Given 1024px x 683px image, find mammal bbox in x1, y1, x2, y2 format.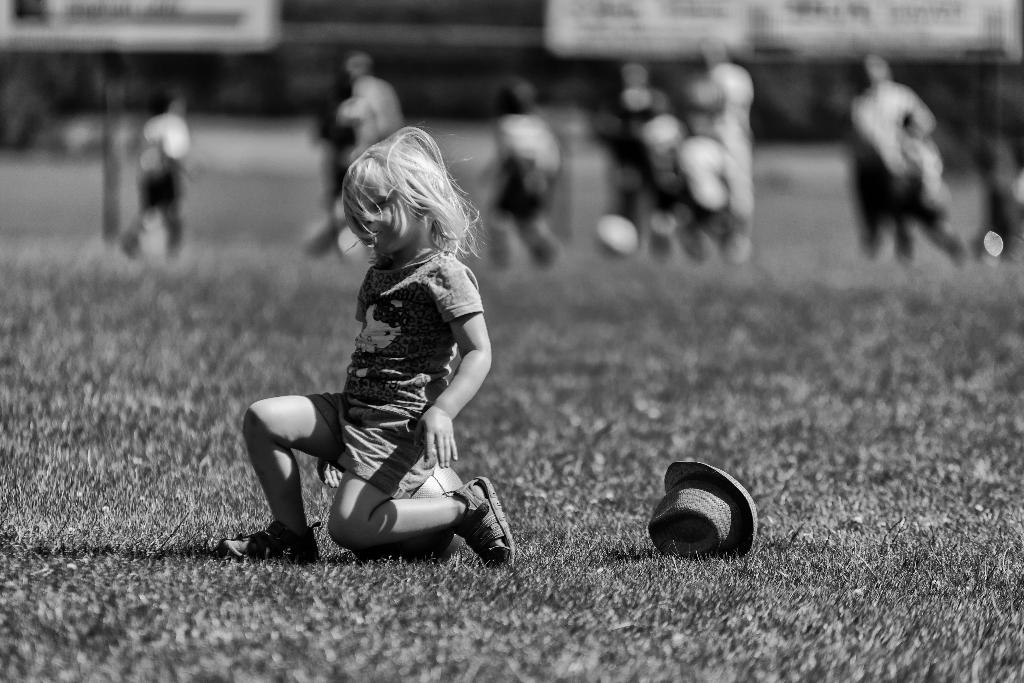
487, 72, 564, 278.
